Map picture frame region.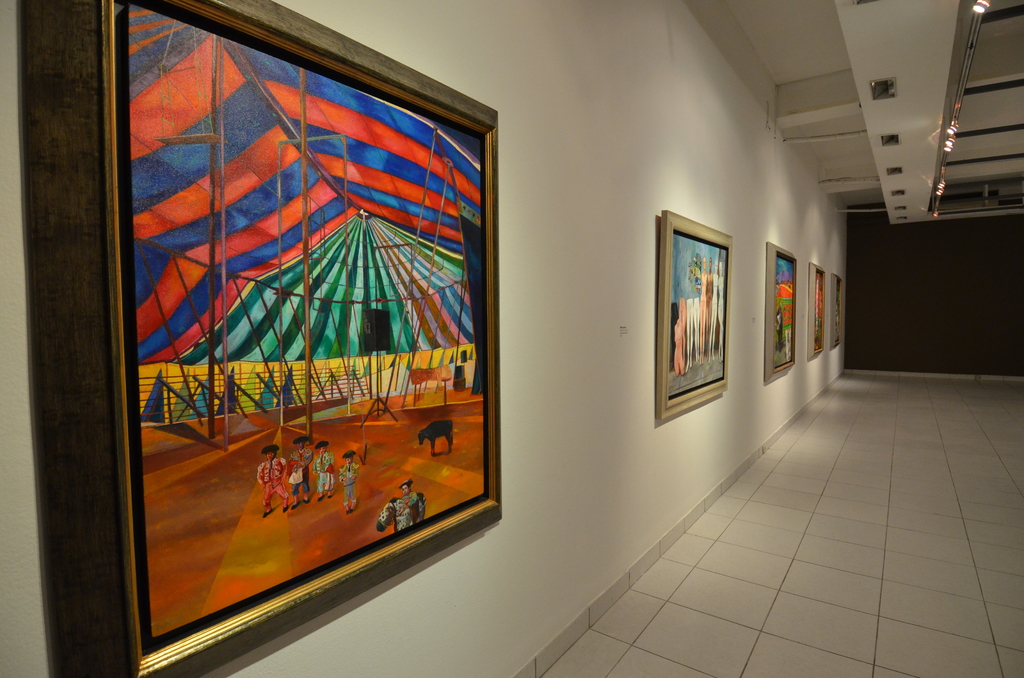
Mapped to box=[659, 213, 731, 423].
